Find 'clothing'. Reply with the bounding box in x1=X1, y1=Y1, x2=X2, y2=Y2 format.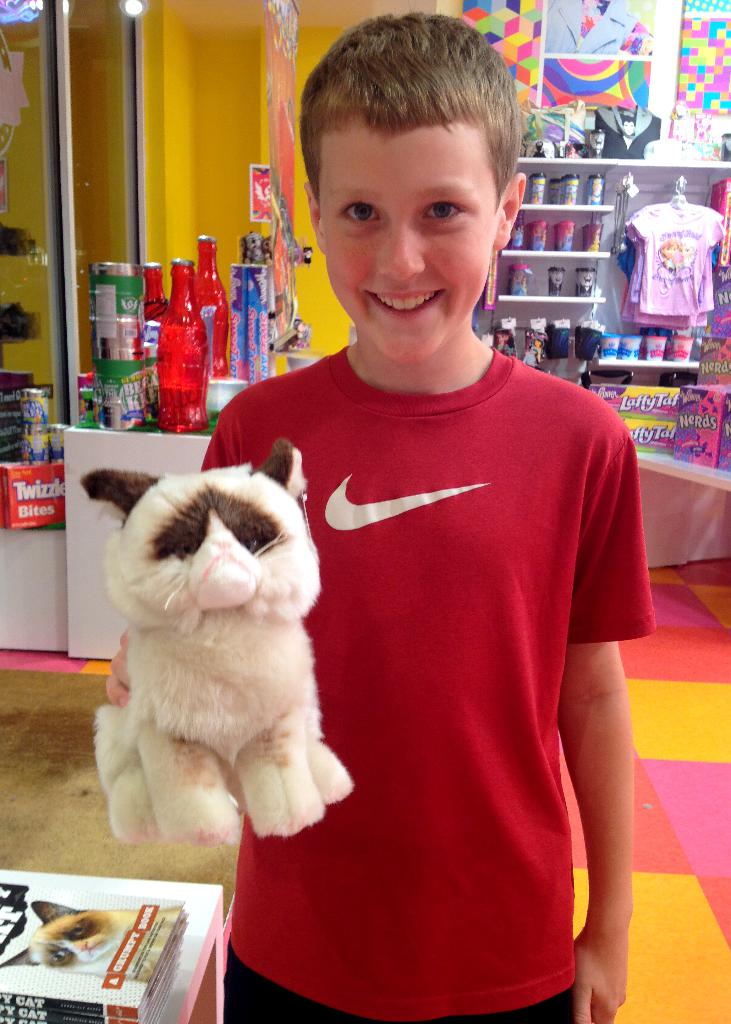
x1=202, y1=342, x2=663, y2=1023.
